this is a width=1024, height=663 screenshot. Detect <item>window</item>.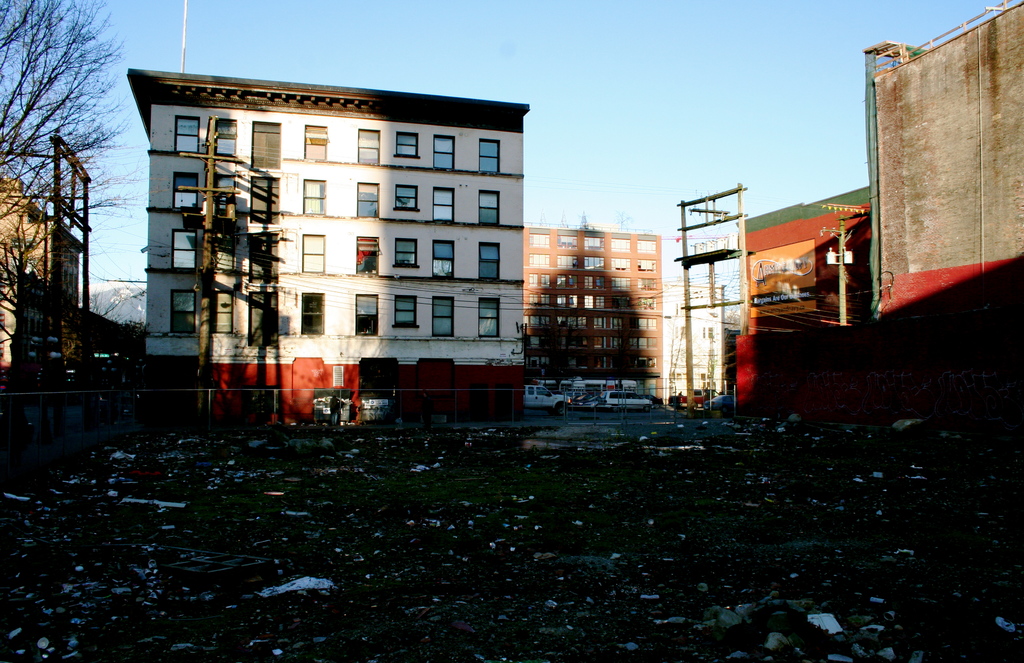
bbox(176, 171, 198, 209).
